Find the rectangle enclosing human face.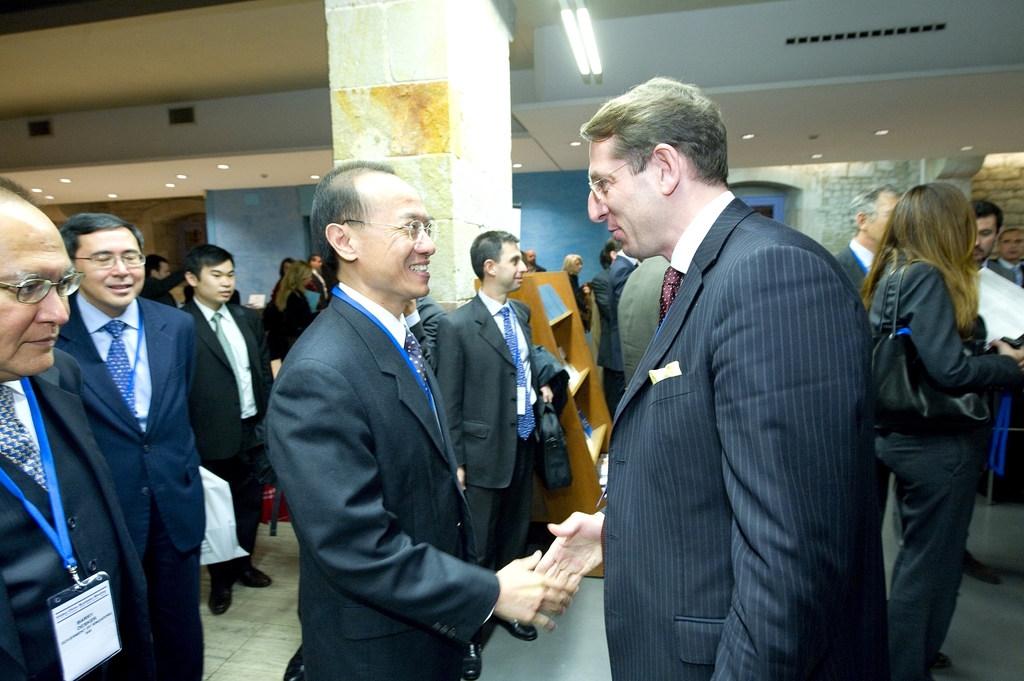
crop(0, 203, 74, 369).
